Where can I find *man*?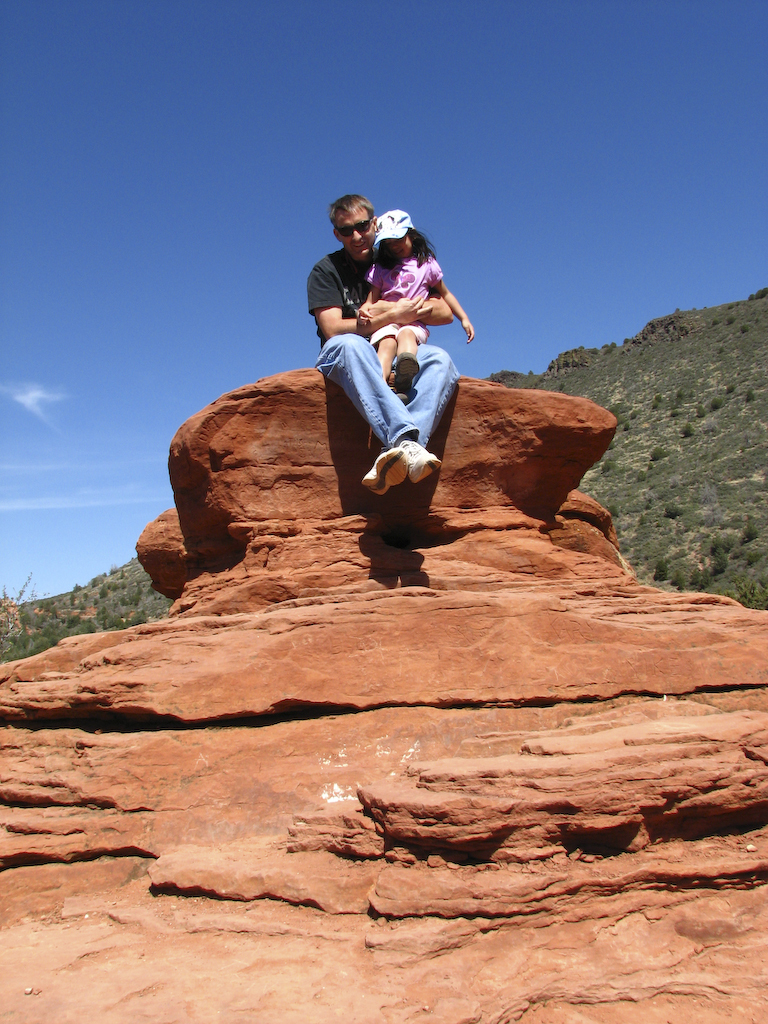
You can find it at locate(309, 196, 455, 497).
